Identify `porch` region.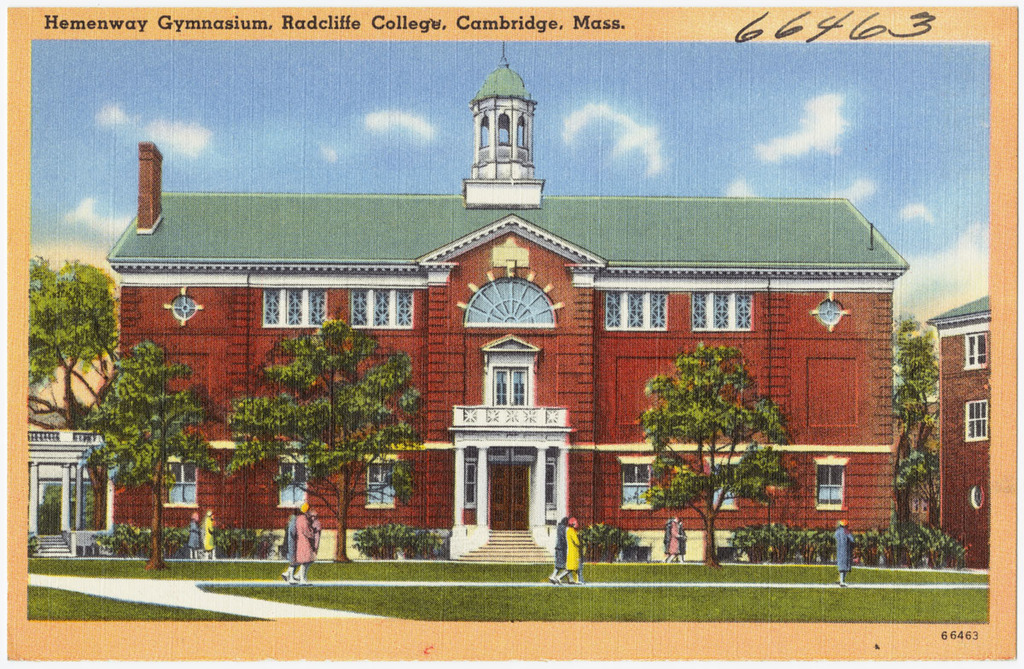
Region: [31,522,105,553].
